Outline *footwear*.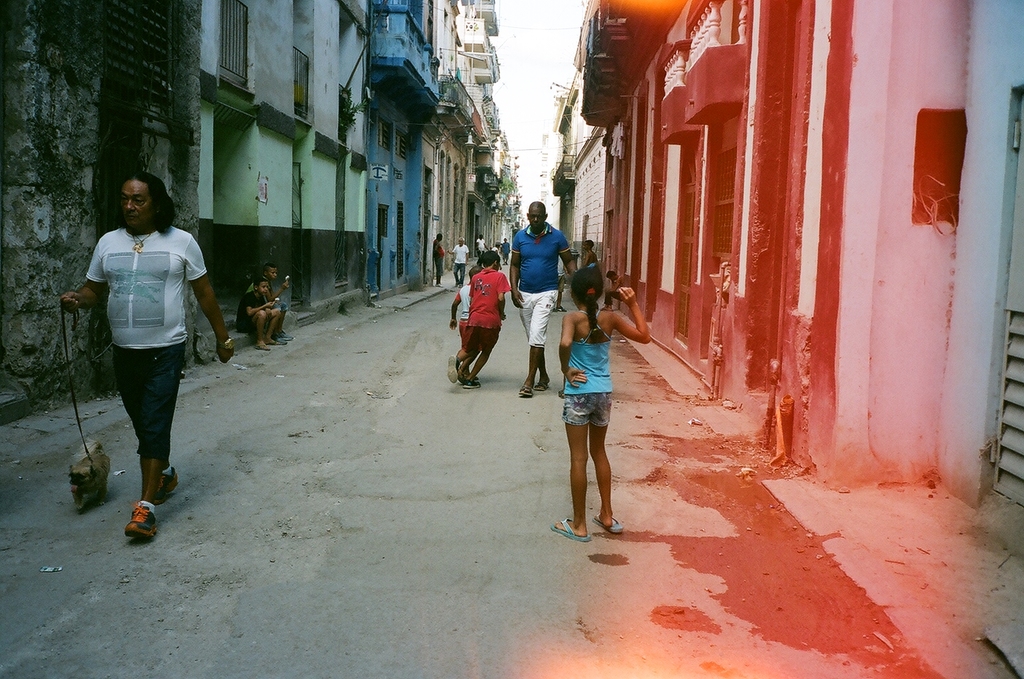
Outline: box=[547, 515, 591, 542].
